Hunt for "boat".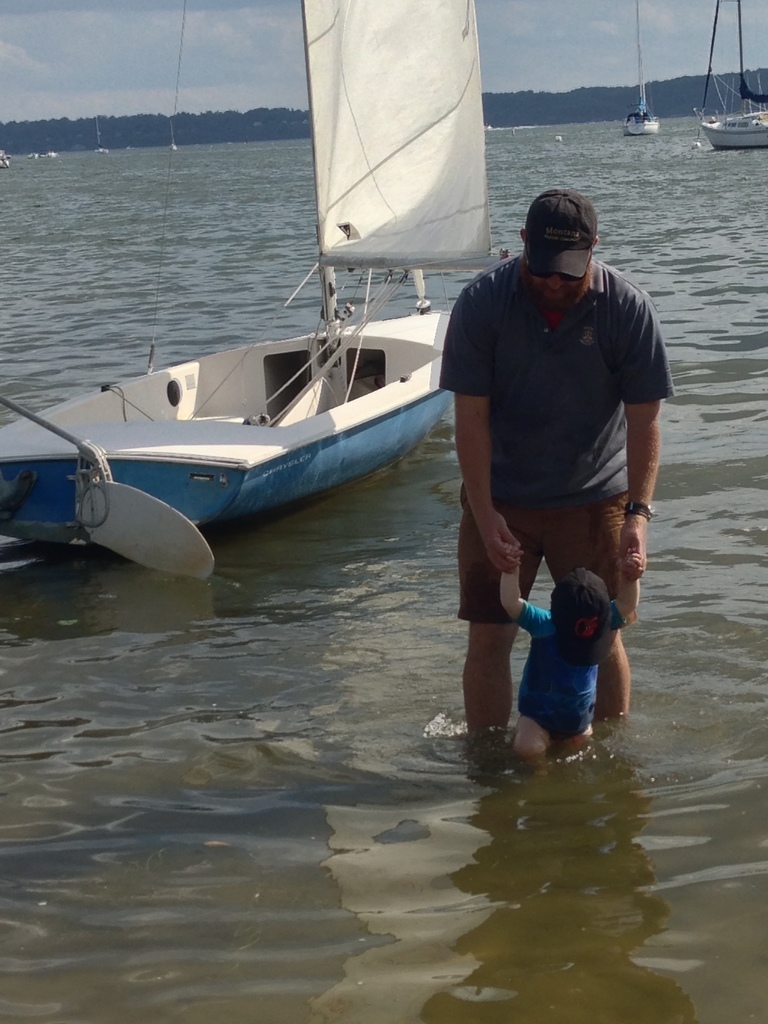
Hunted down at crop(170, 142, 180, 156).
